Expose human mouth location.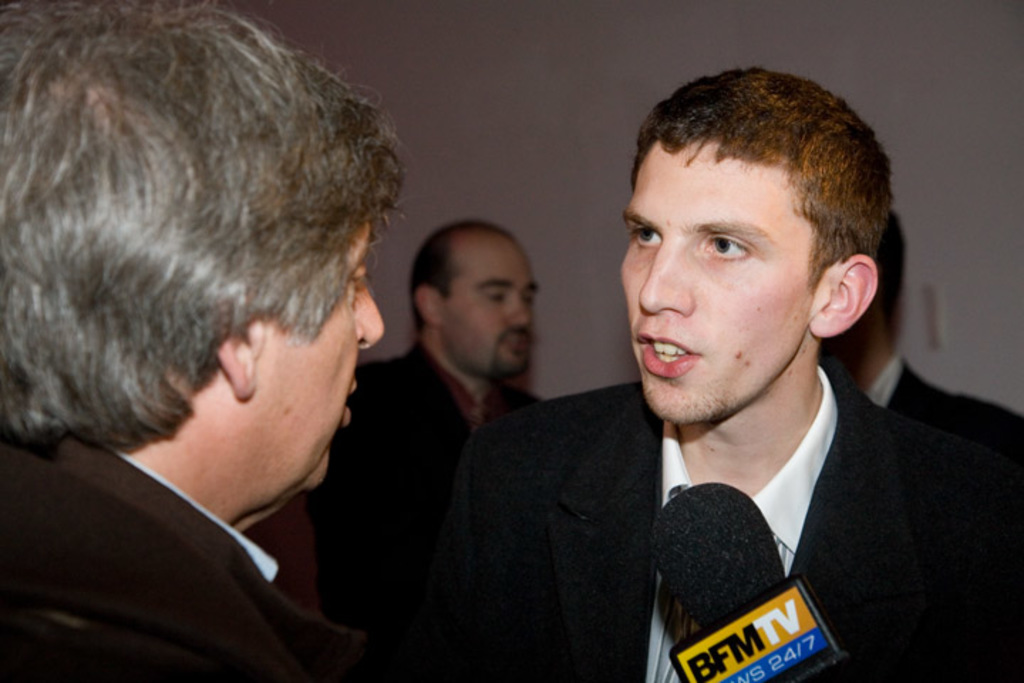
Exposed at <region>636, 330, 700, 376</region>.
